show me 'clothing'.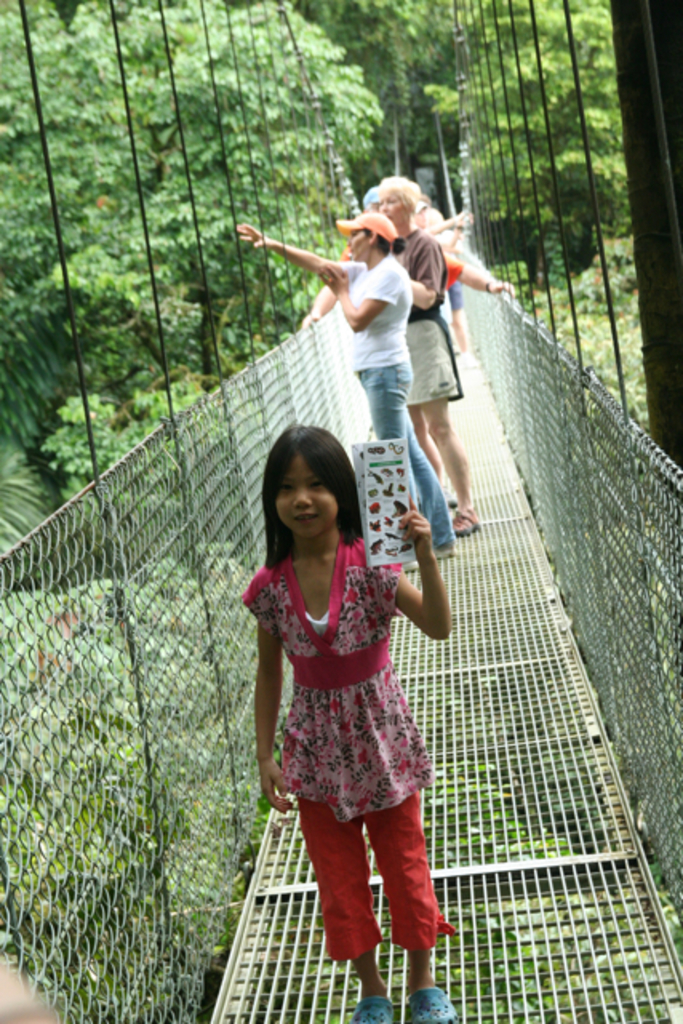
'clothing' is here: l=345, t=253, r=411, b=370.
